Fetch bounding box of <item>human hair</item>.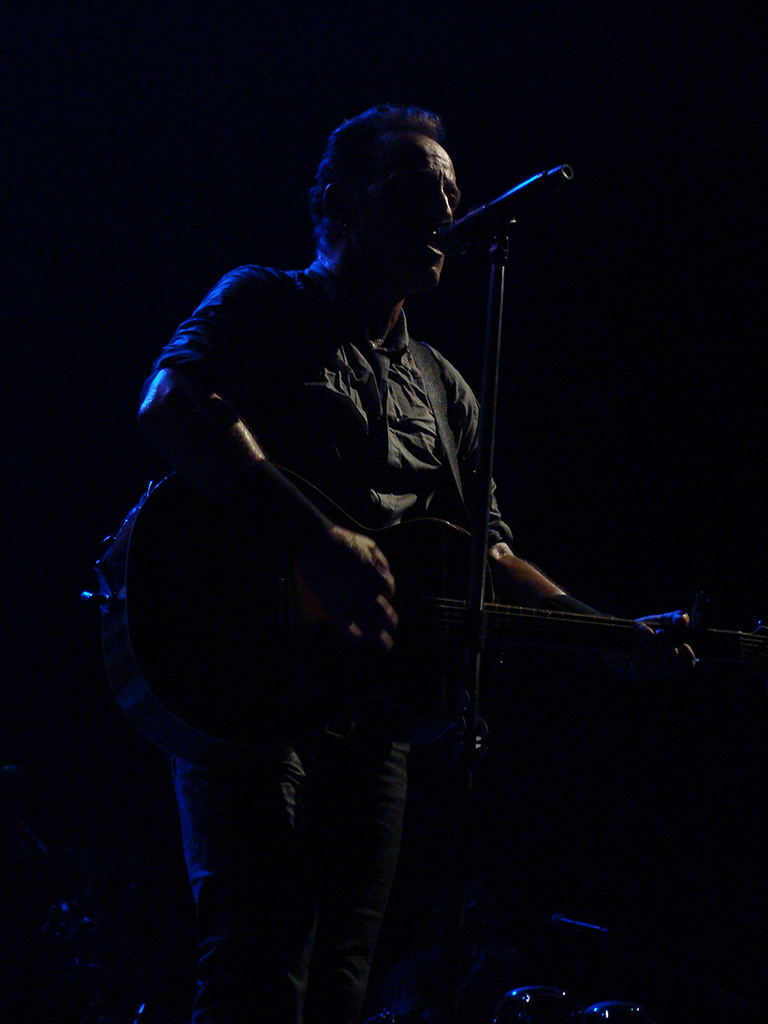
Bbox: crop(306, 102, 444, 238).
